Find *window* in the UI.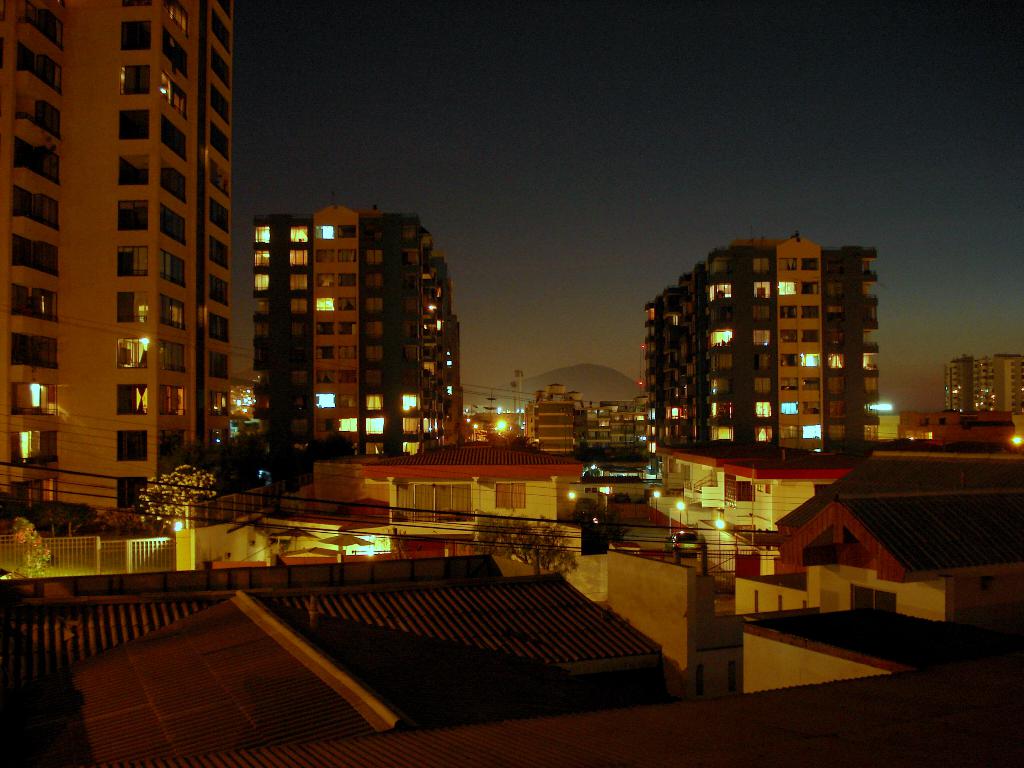
UI element at [left=315, top=393, right=335, bottom=409].
